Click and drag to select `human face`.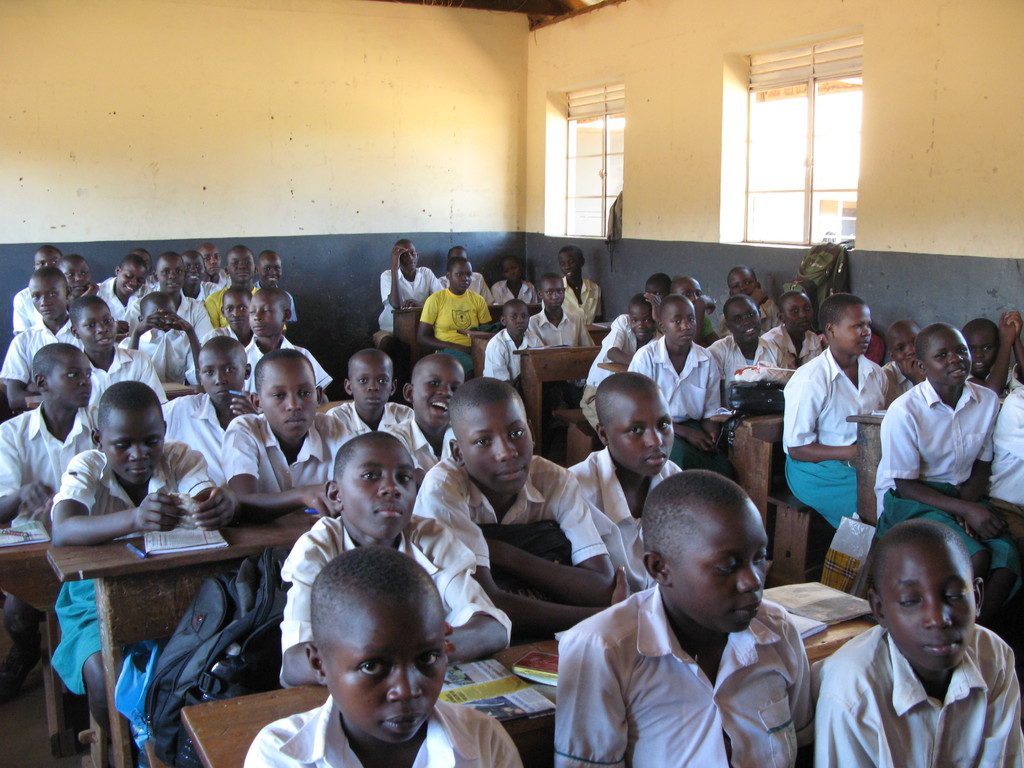
Selection: [x1=556, y1=253, x2=578, y2=282].
